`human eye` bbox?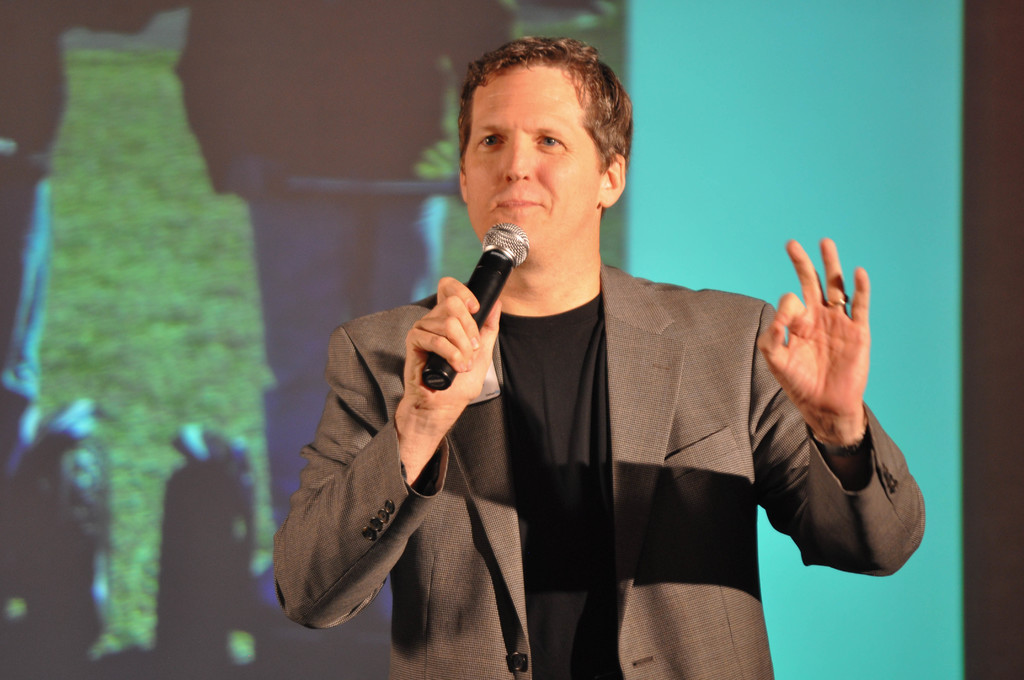
528, 129, 573, 153
